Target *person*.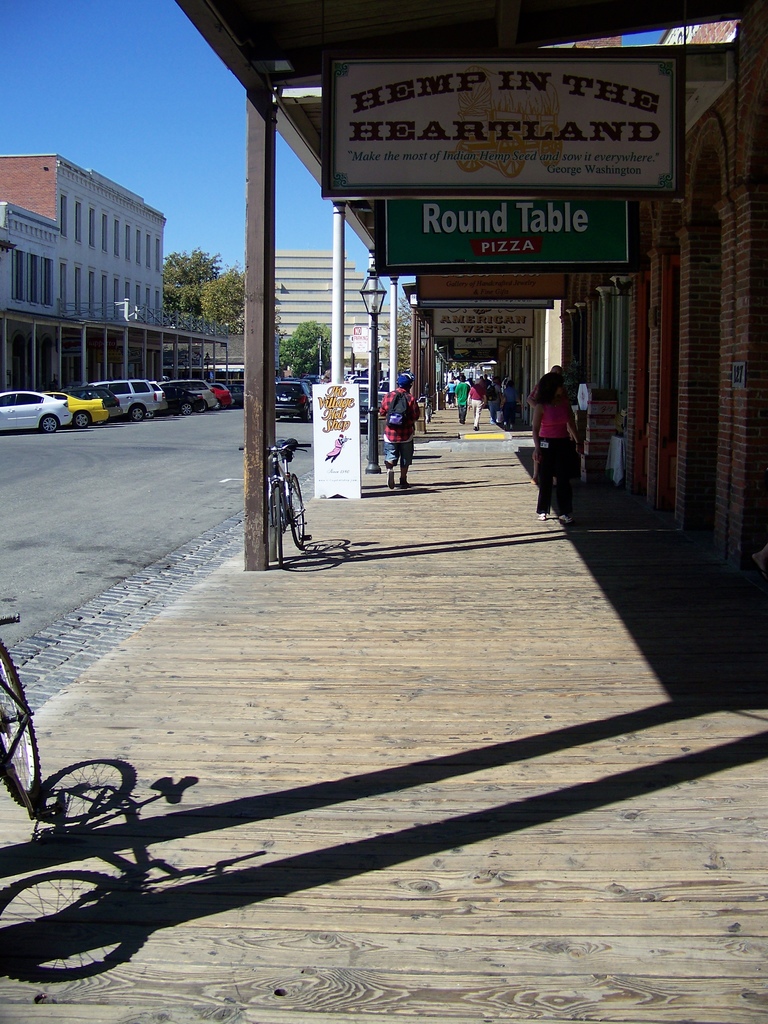
Target region: x1=468 y1=375 x2=486 y2=420.
